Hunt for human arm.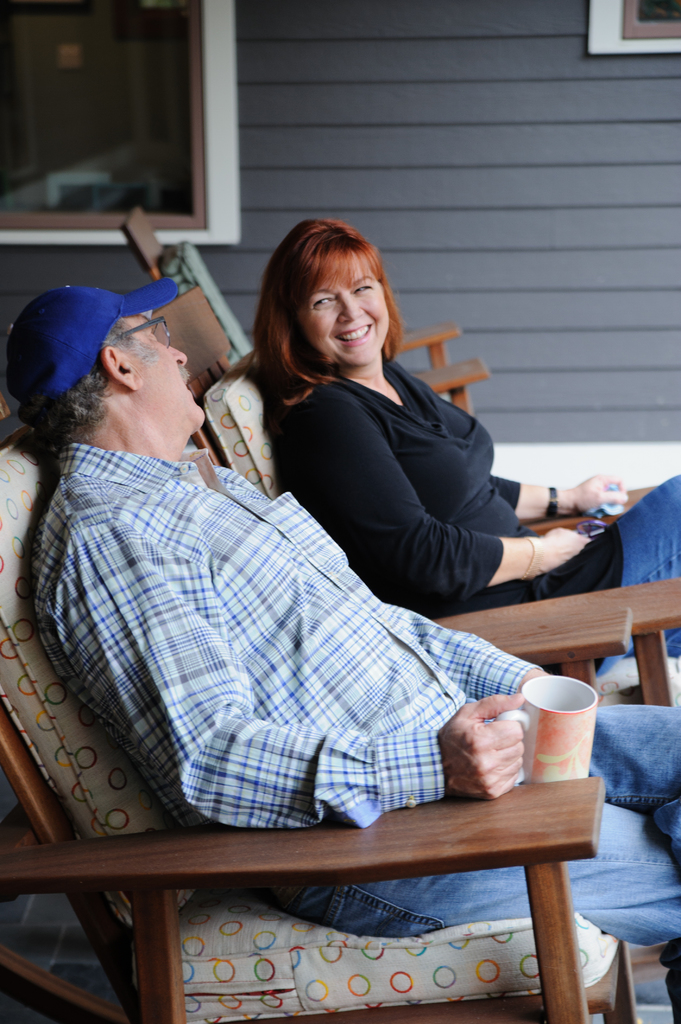
Hunted down at [434, 688, 524, 812].
